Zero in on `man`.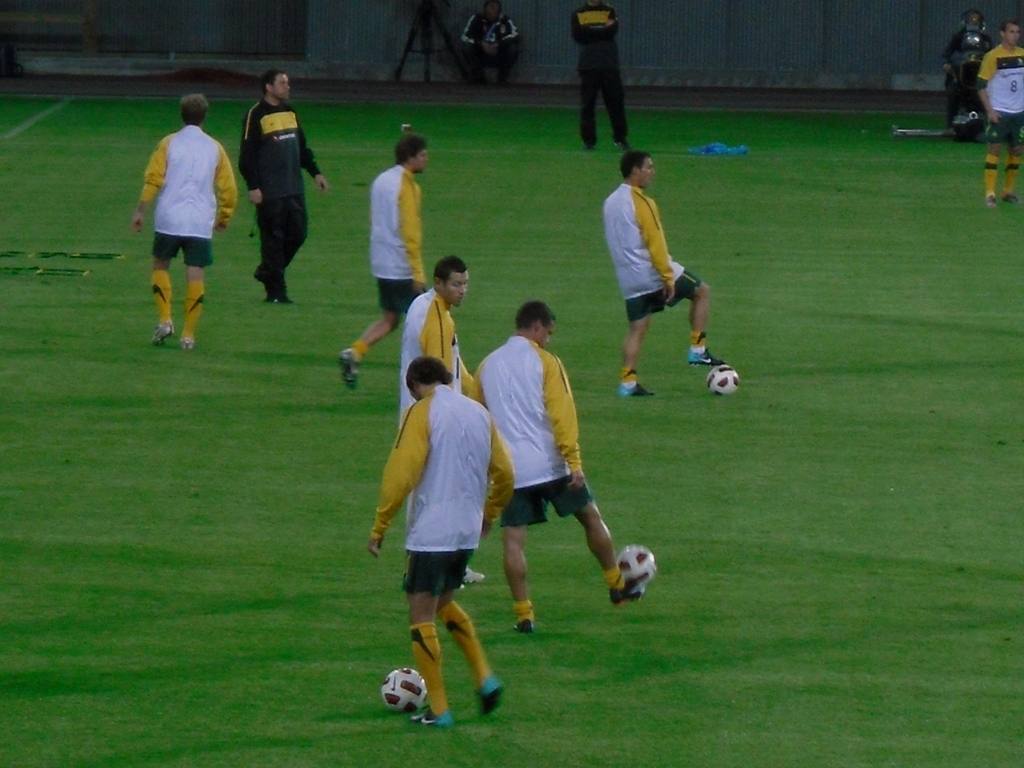
Zeroed in: 599 152 726 394.
